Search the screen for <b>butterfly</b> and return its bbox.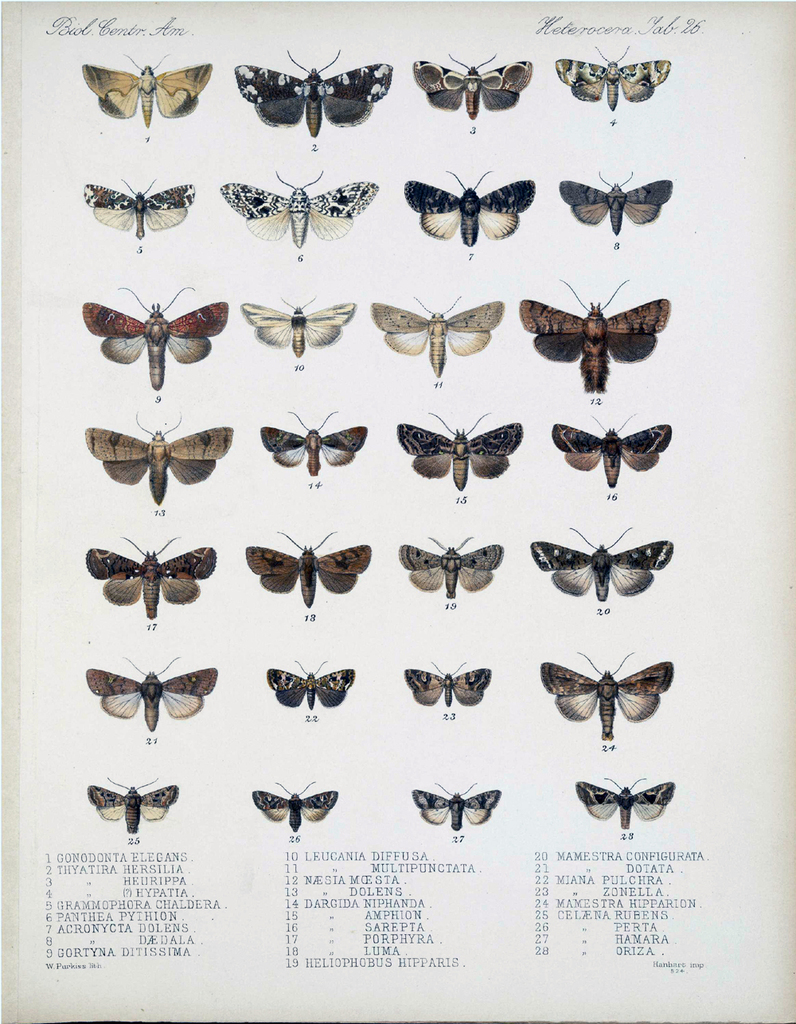
Found: box(544, 416, 676, 490).
